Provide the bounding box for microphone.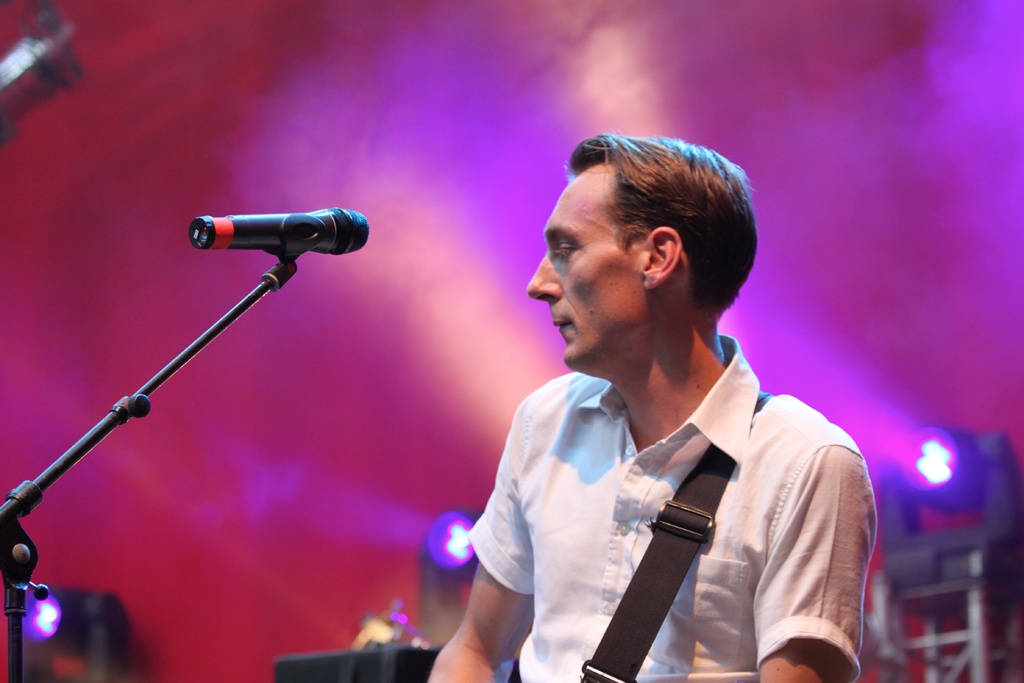
(179, 200, 369, 290).
